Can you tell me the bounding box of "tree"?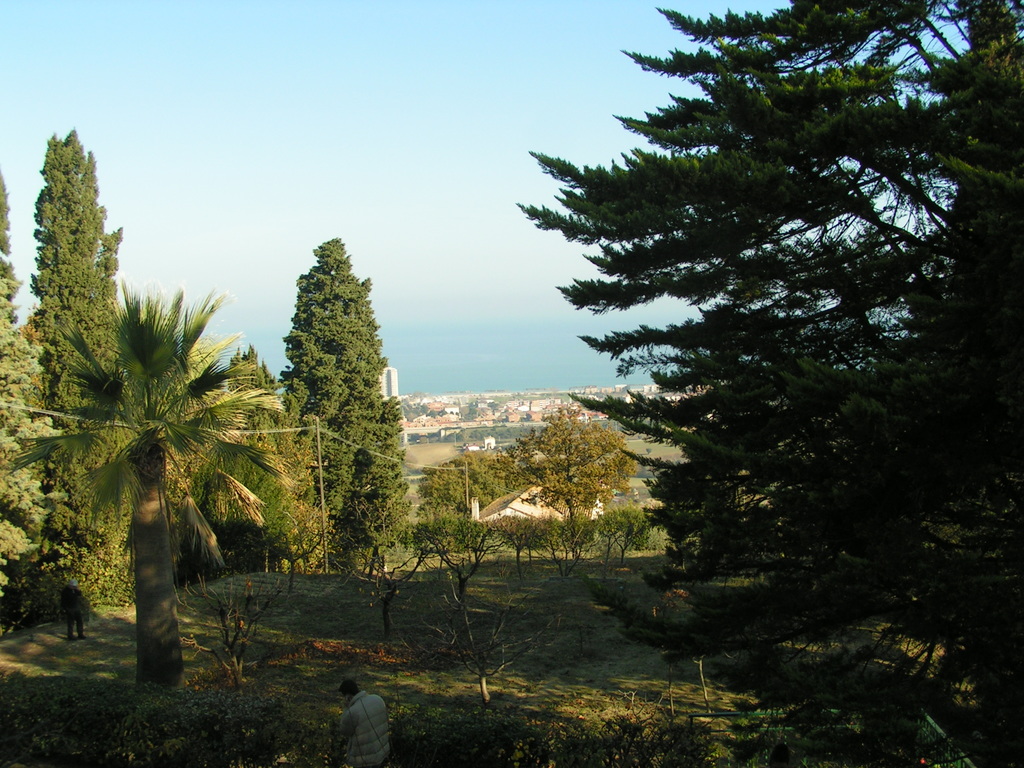
Rect(369, 500, 584, 705).
